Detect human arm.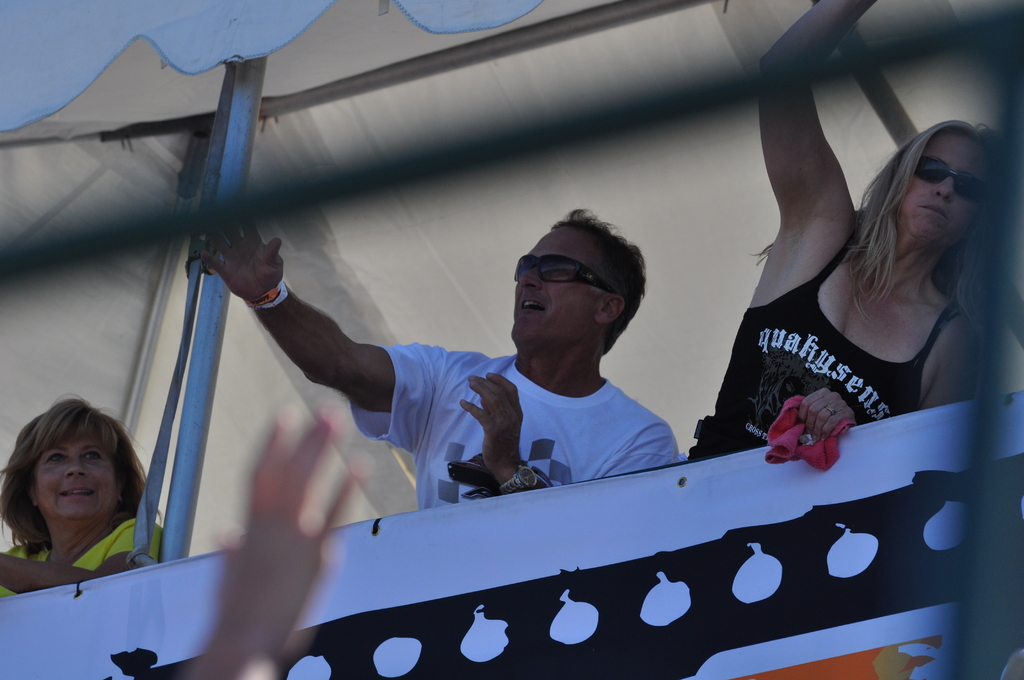
Detected at bbox=[714, 0, 883, 321].
